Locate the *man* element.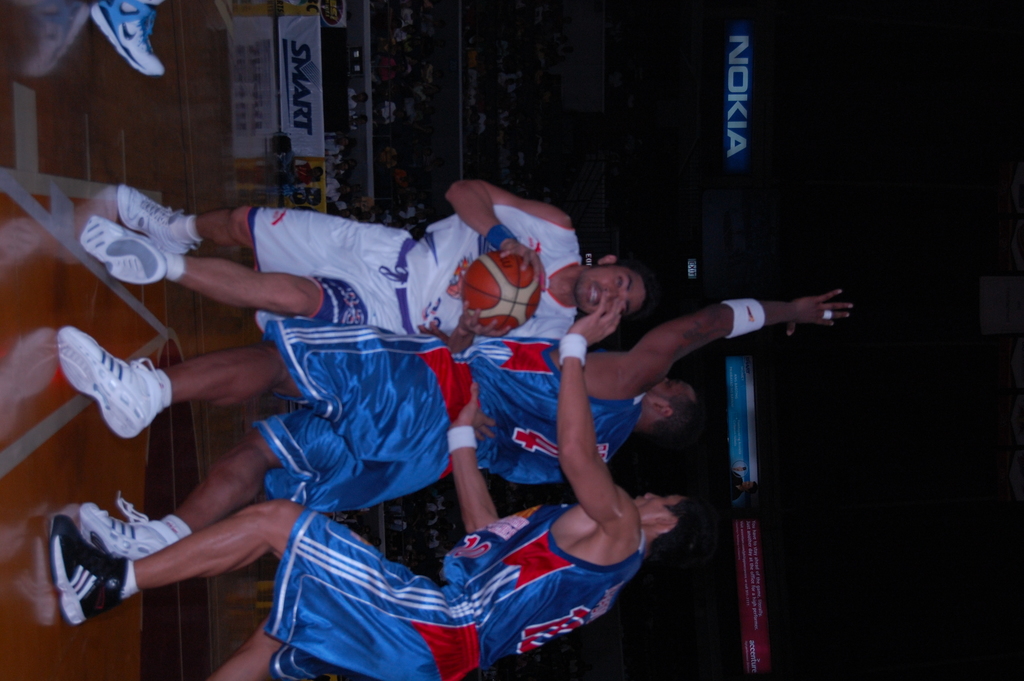
Element bbox: (x1=79, y1=175, x2=651, y2=325).
